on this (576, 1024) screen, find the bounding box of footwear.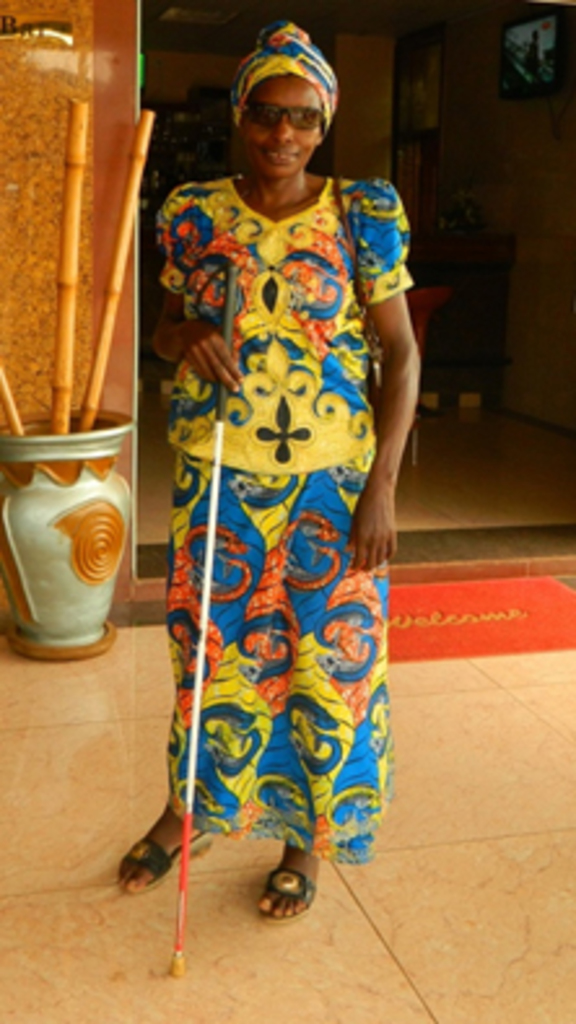
Bounding box: [254, 837, 324, 928].
